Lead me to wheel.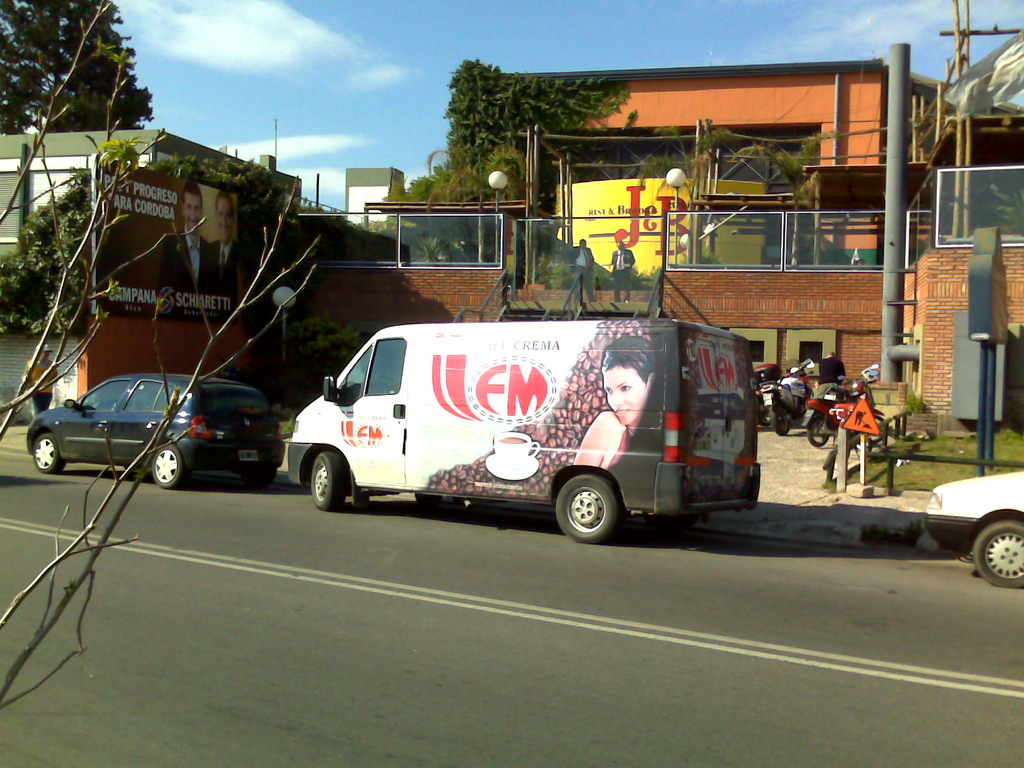
Lead to {"x1": 771, "y1": 401, "x2": 785, "y2": 432}.
